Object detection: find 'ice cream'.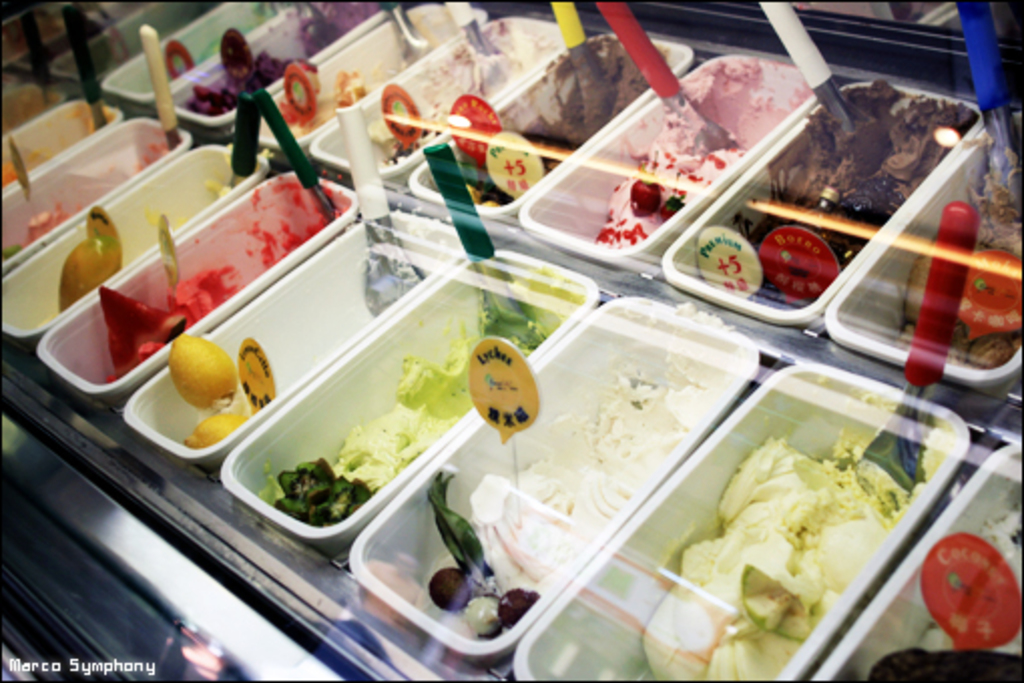
{"x1": 406, "y1": 28, "x2": 681, "y2": 215}.
